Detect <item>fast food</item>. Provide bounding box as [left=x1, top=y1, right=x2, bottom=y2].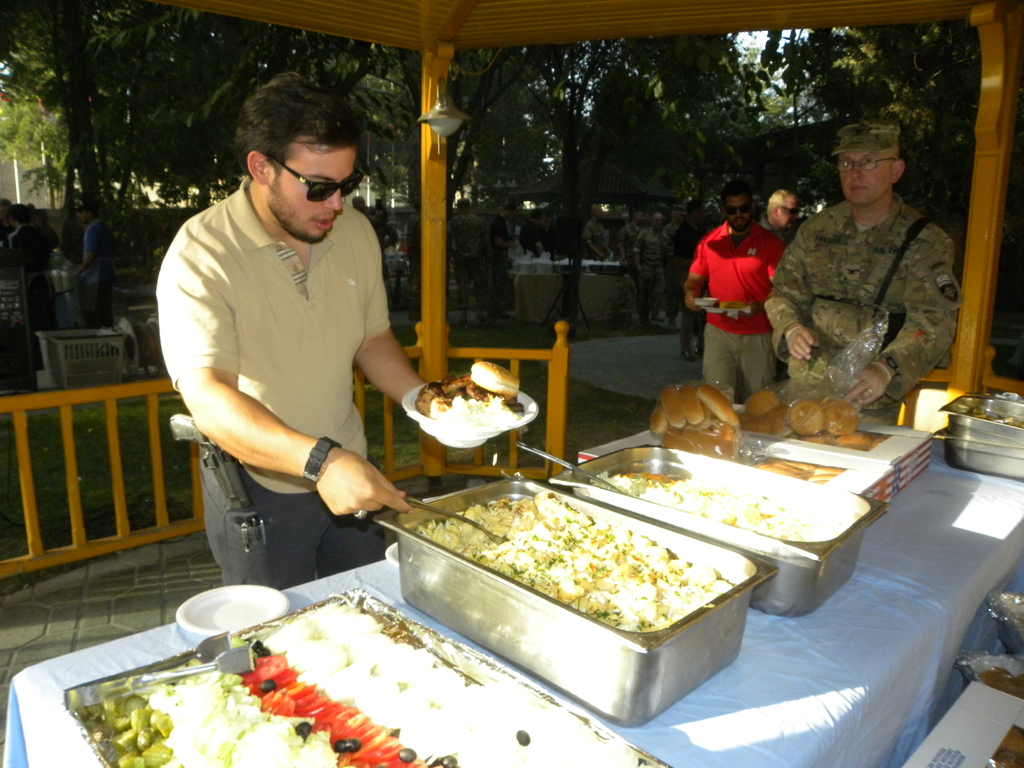
[left=824, top=403, right=864, bottom=429].
